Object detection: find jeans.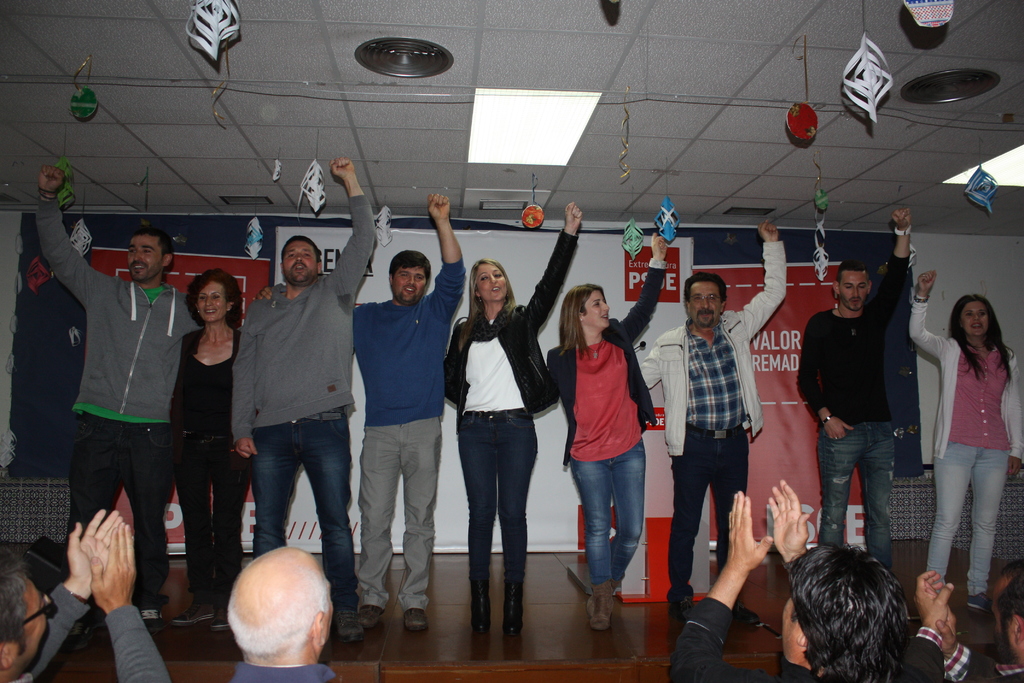
rect(817, 416, 901, 558).
